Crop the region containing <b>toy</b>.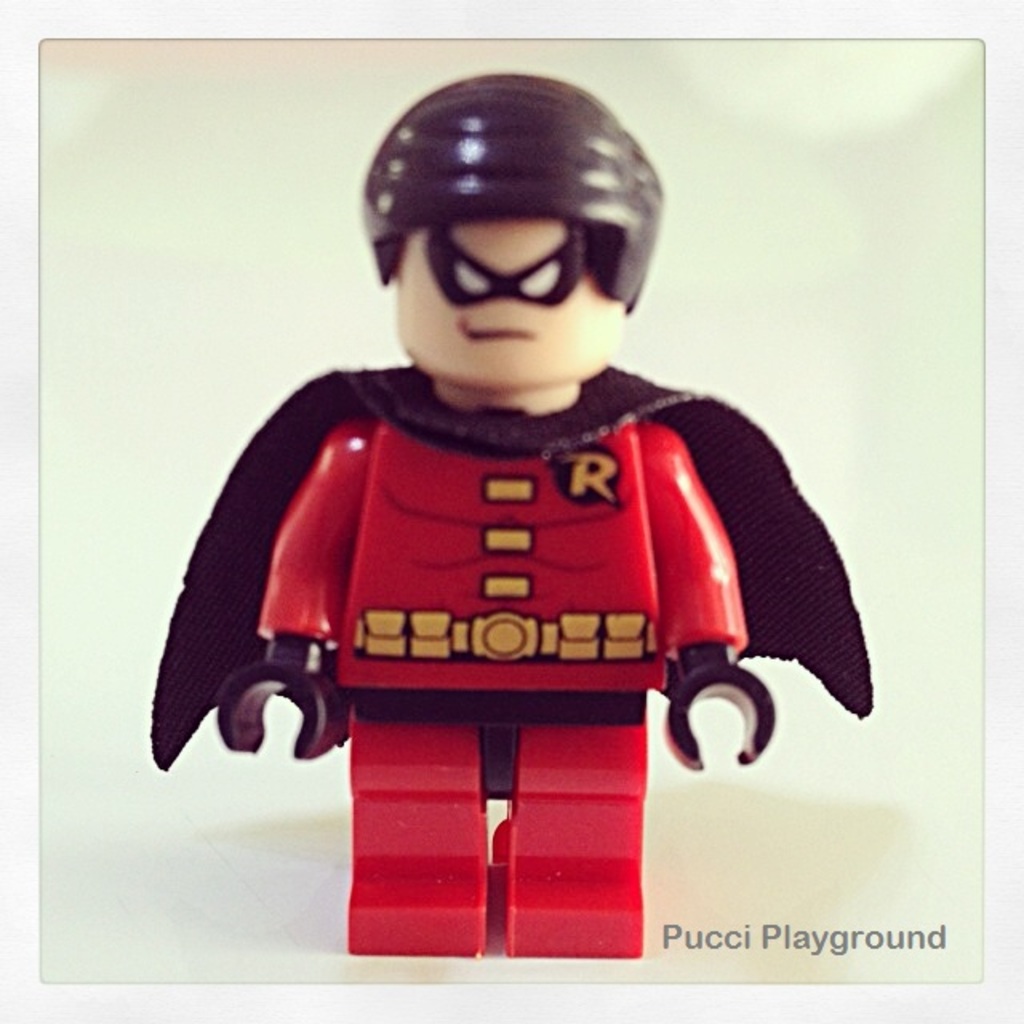
Crop region: detection(147, 50, 890, 978).
